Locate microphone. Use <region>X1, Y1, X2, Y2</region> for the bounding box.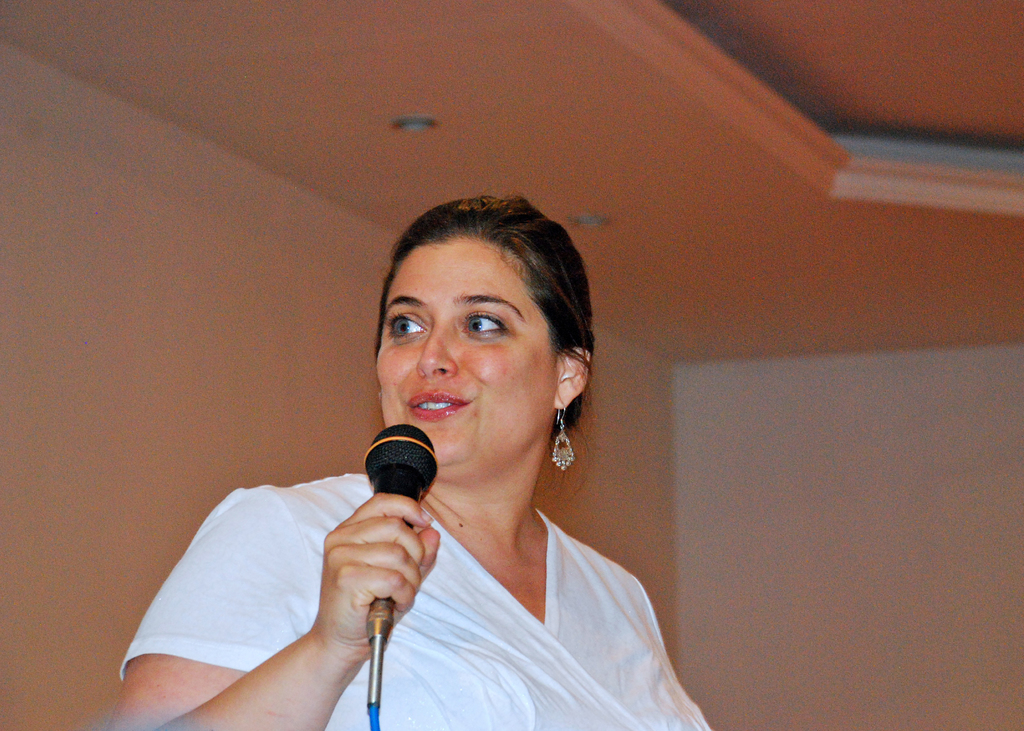
<region>358, 424, 442, 707</region>.
